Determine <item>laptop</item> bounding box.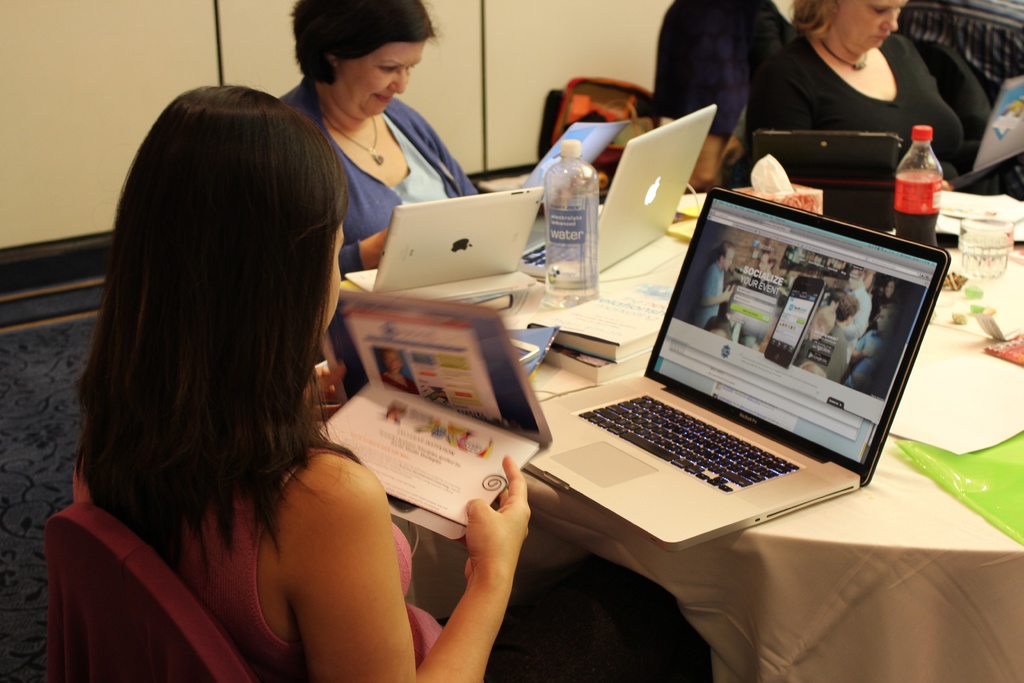
Determined: (342,187,543,299).
